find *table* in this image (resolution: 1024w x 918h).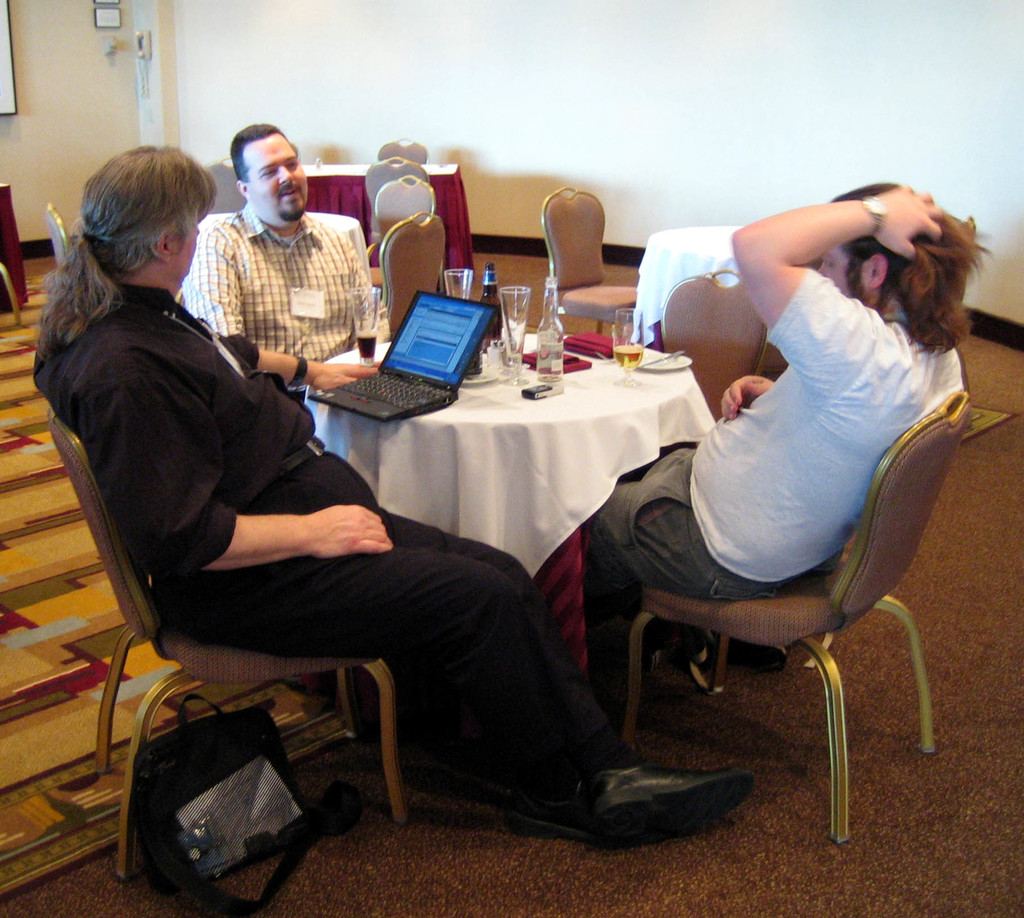
pyautogui.locateOnScreen(268, 325, 767, 713).
